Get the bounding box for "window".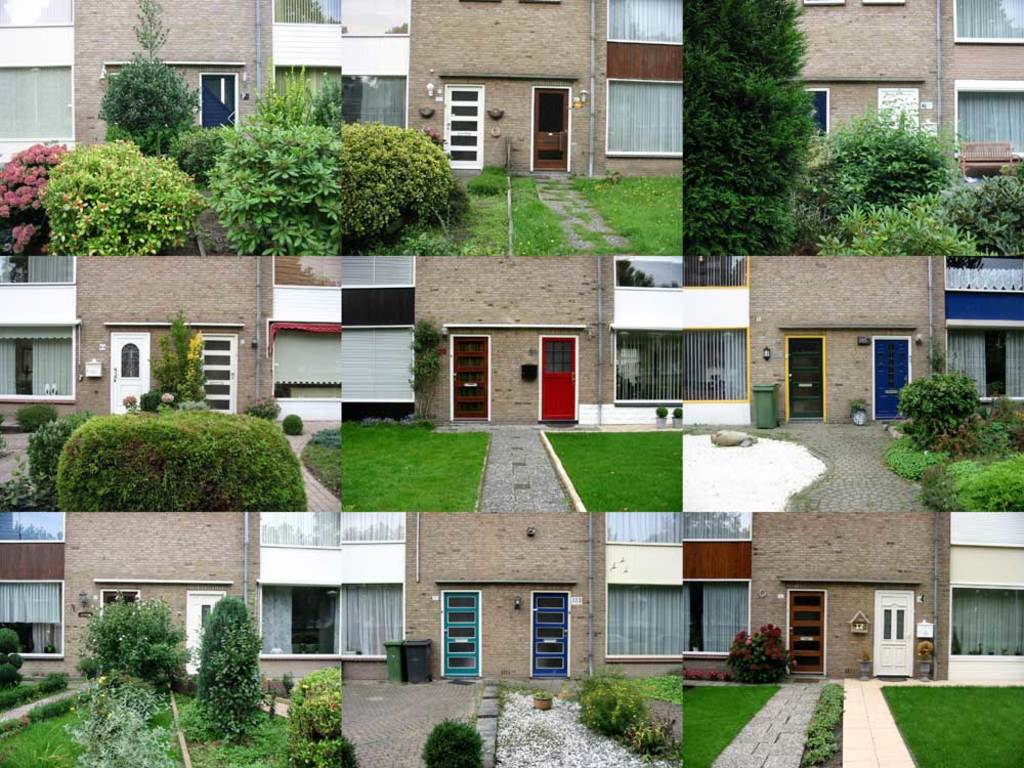
rect(806, 88, 829, 142).
